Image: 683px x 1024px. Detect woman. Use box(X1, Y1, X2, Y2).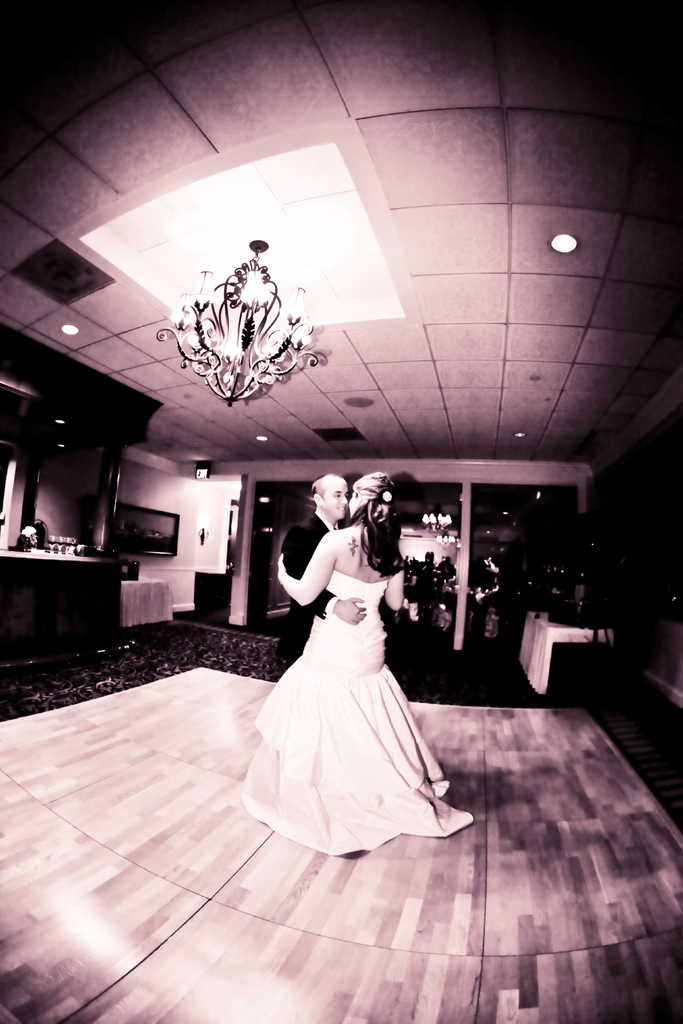
box(273, 468, 482, 860).
